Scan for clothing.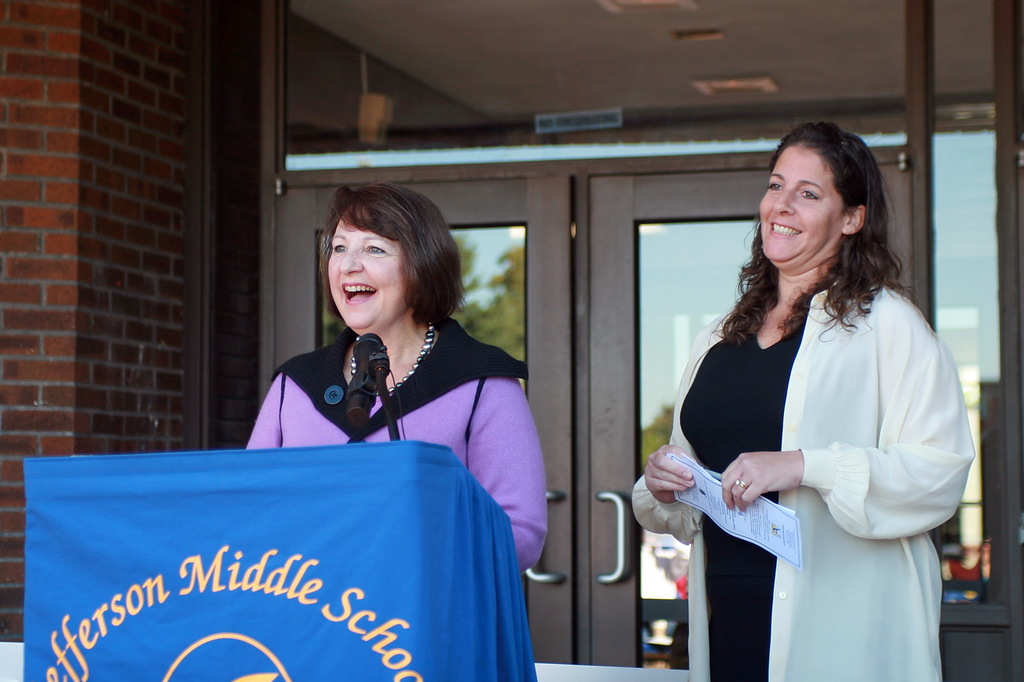
Scan result: region(630, 269, 978, 681).
